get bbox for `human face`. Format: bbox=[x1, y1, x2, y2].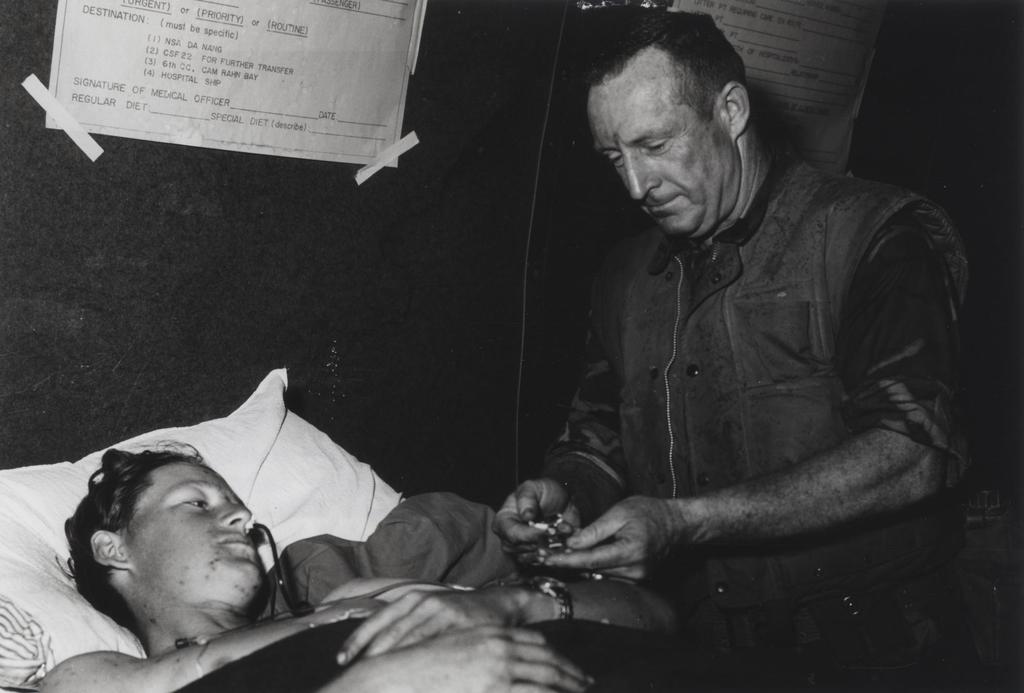
bbox=[116, 457, 260, 598].
